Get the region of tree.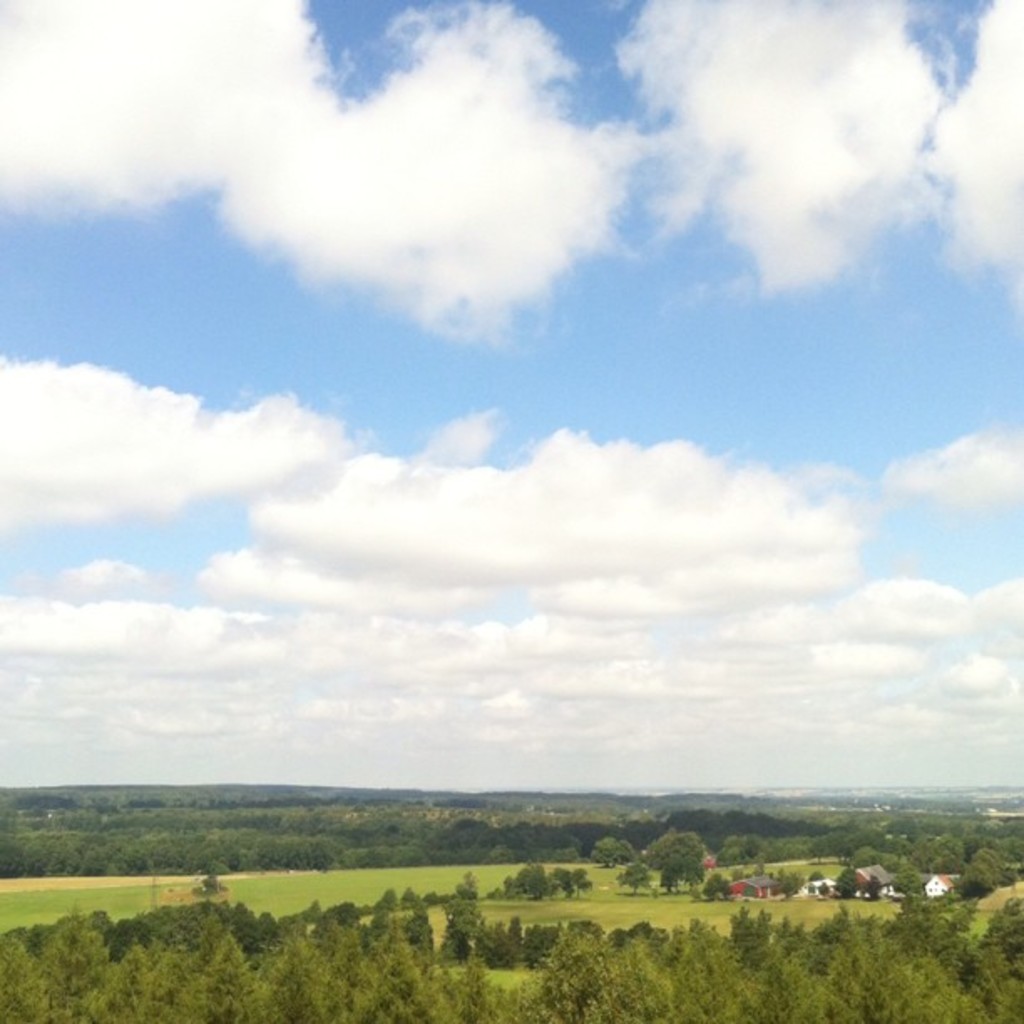
[791, 895, 902, 1019].
